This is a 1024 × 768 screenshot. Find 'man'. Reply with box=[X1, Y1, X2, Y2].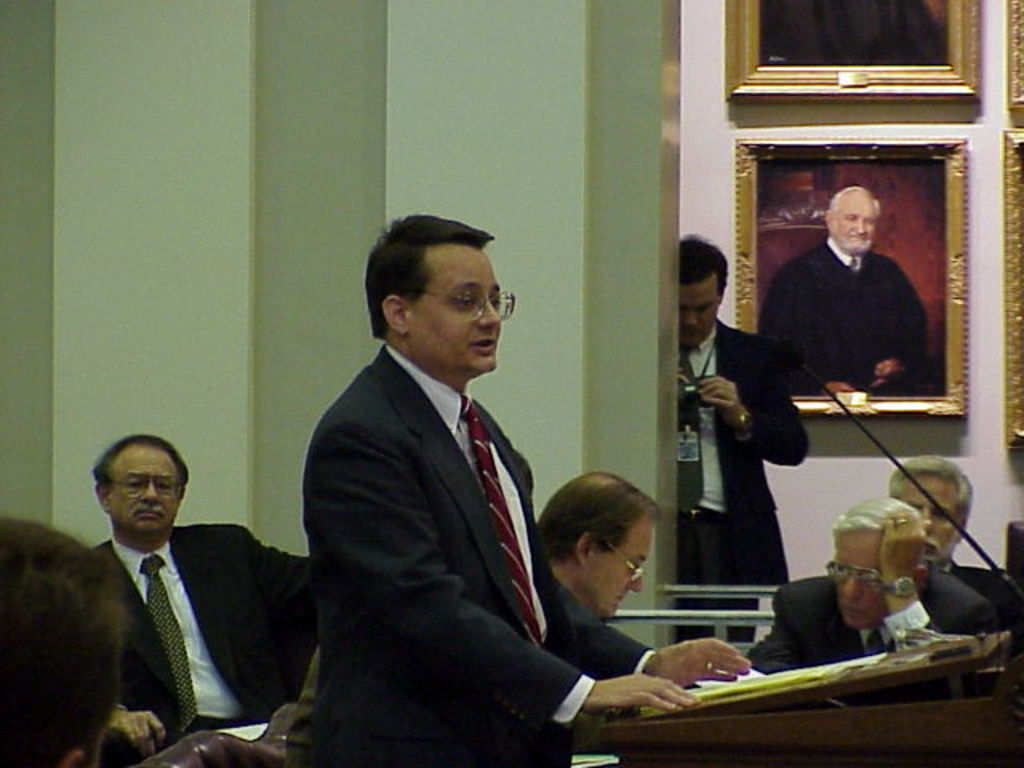
box=[744, 501, 1002, 675].
